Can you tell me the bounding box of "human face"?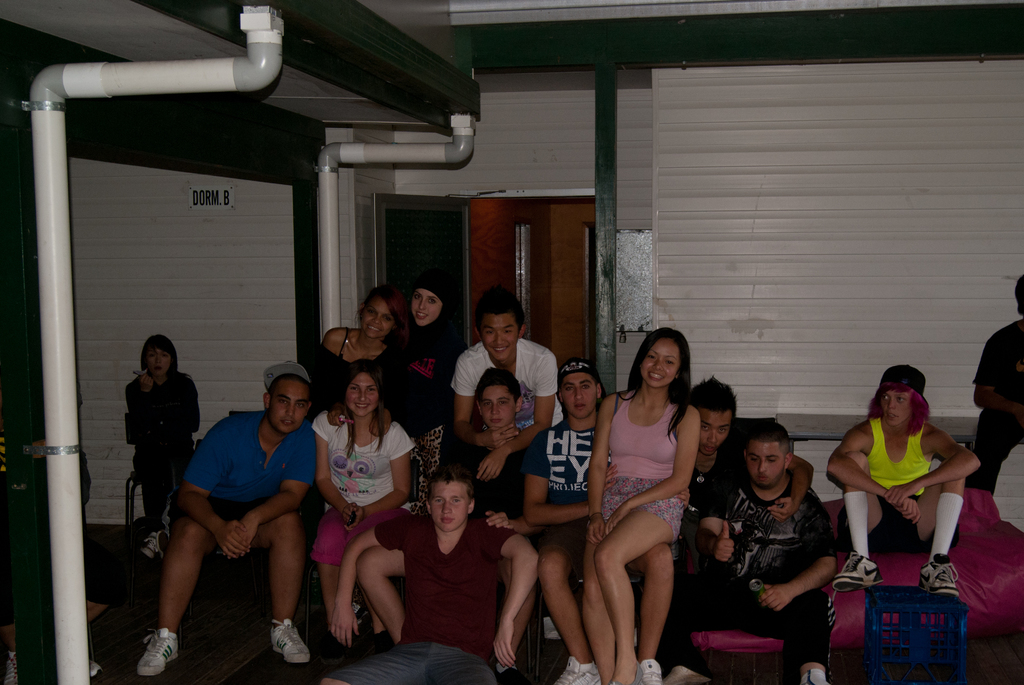
bbox=[559, 372, 595, 416].
